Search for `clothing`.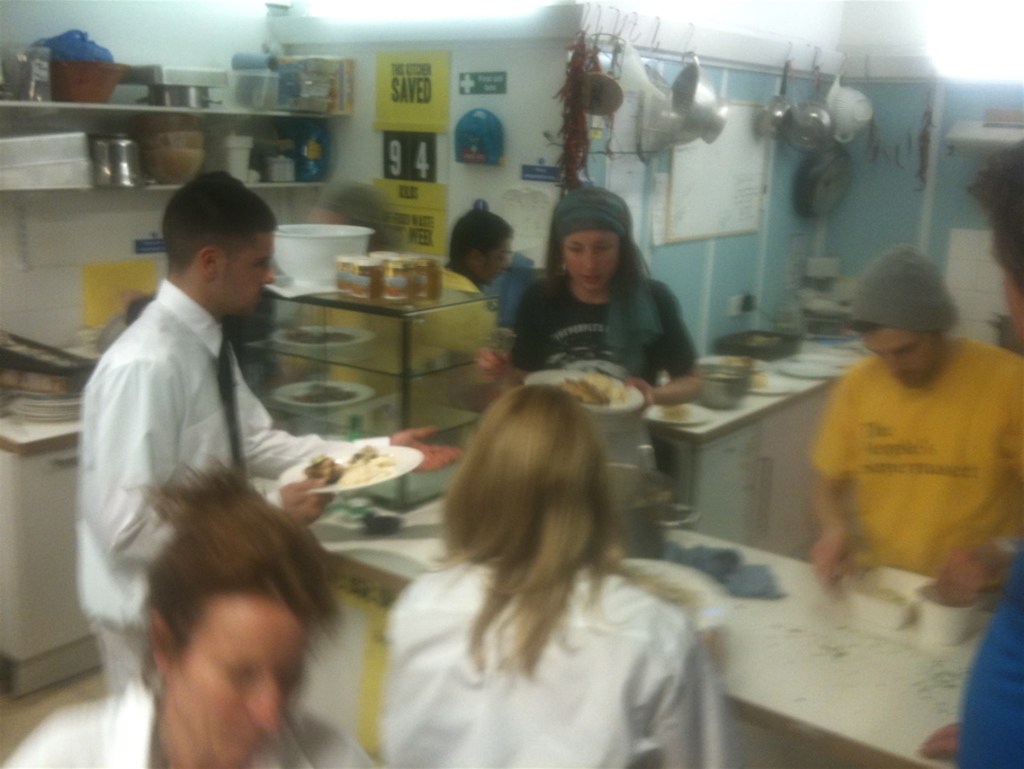
Found at pyautogui.locateOnScreen(507, 269, 693, 382).
